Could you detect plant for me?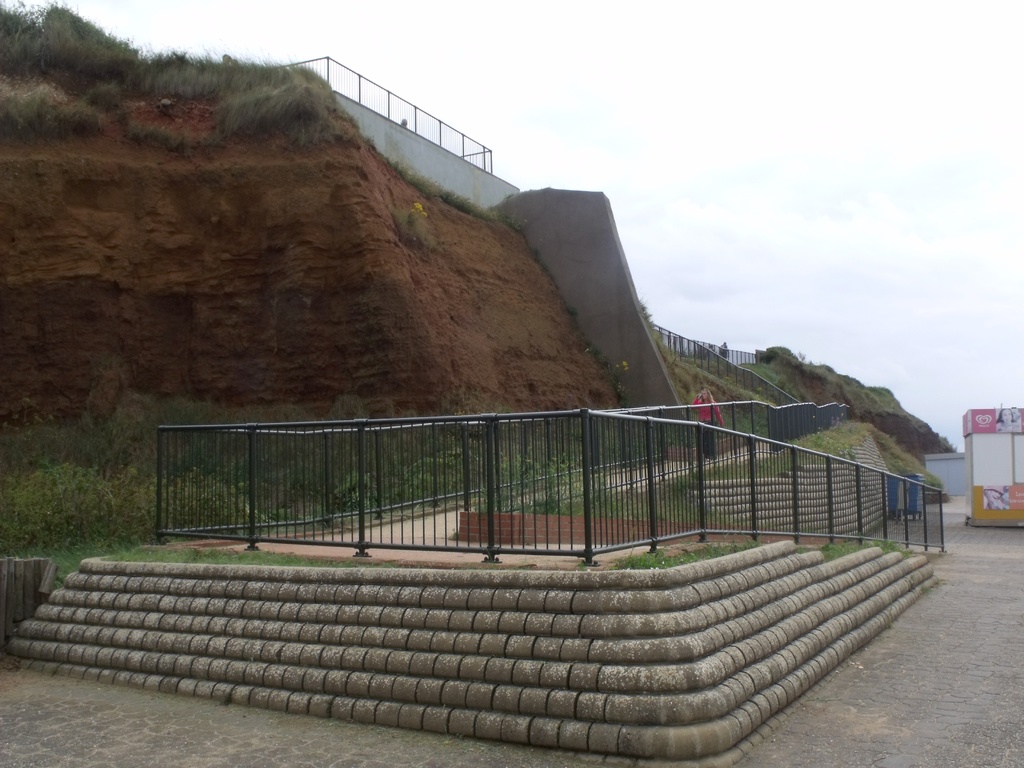
Detection result: <region>747, 337, 805, 404</region>.
